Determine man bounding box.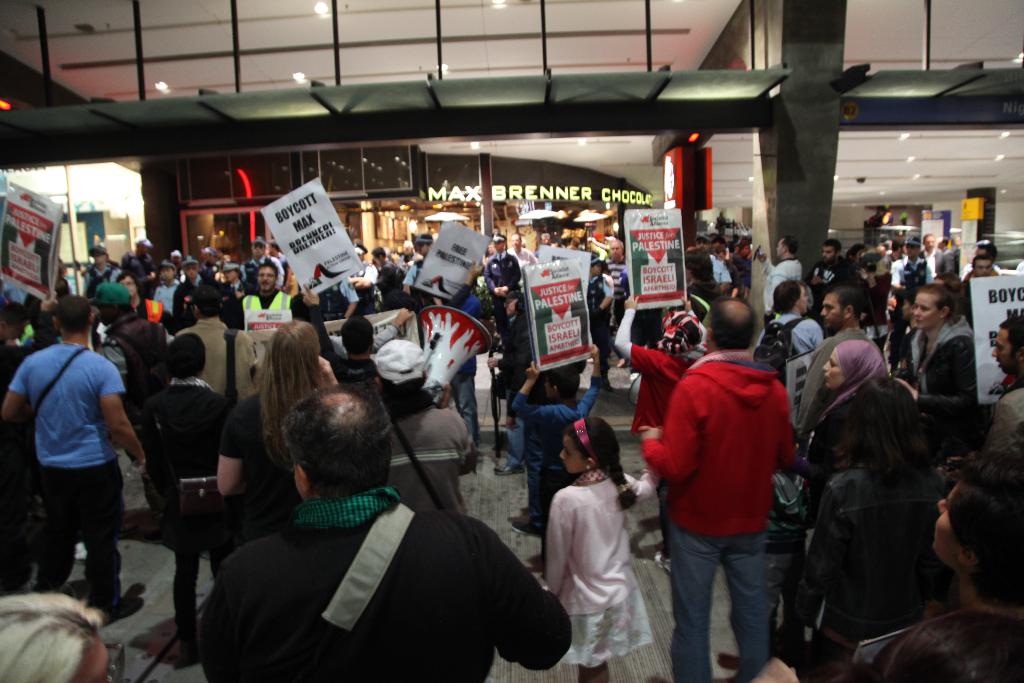
Determined: (left=597, top=236, right=631, bottom=332).
